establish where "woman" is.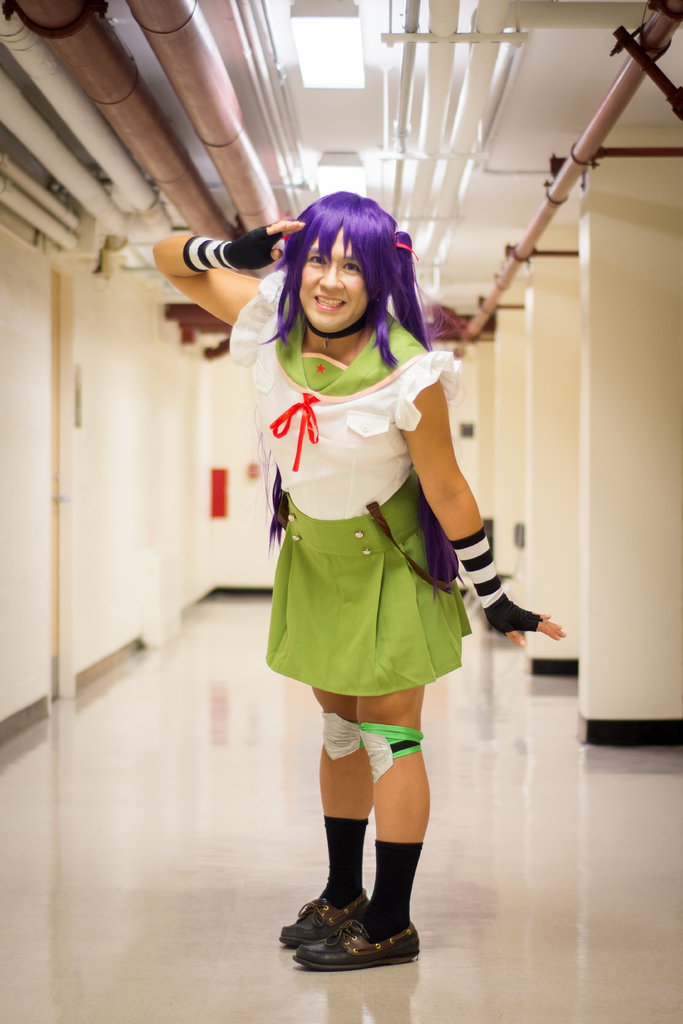
Established at 148, 193, 570, 970.
